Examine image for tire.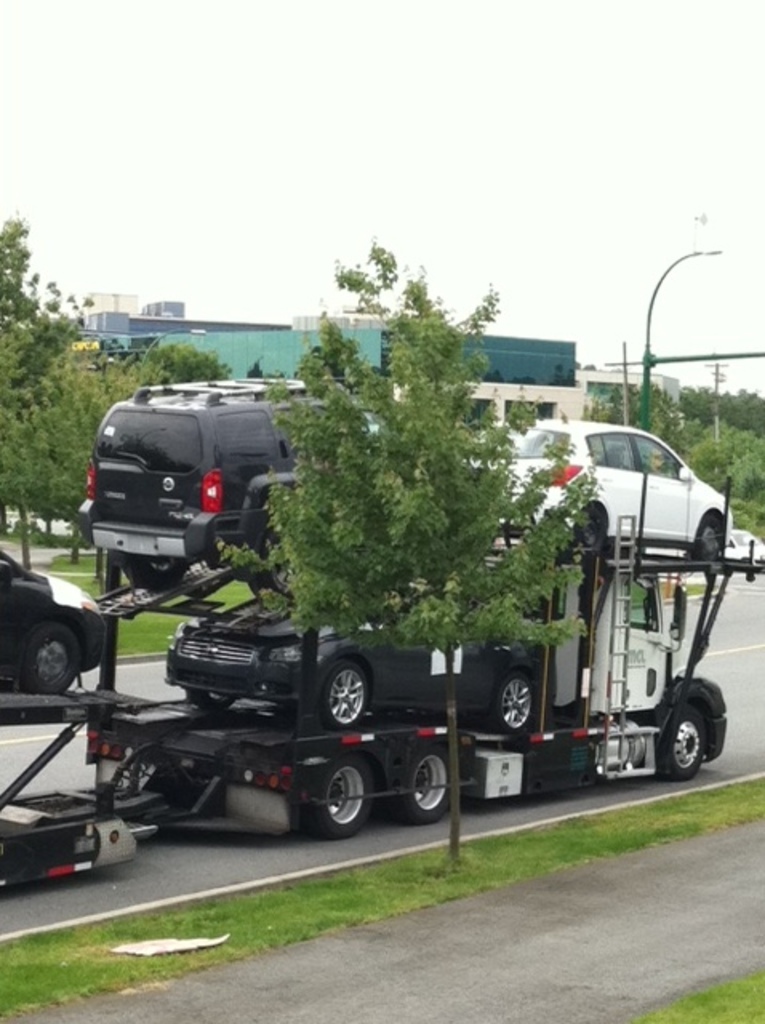
Examination result: 296, 755, 381, 843.
